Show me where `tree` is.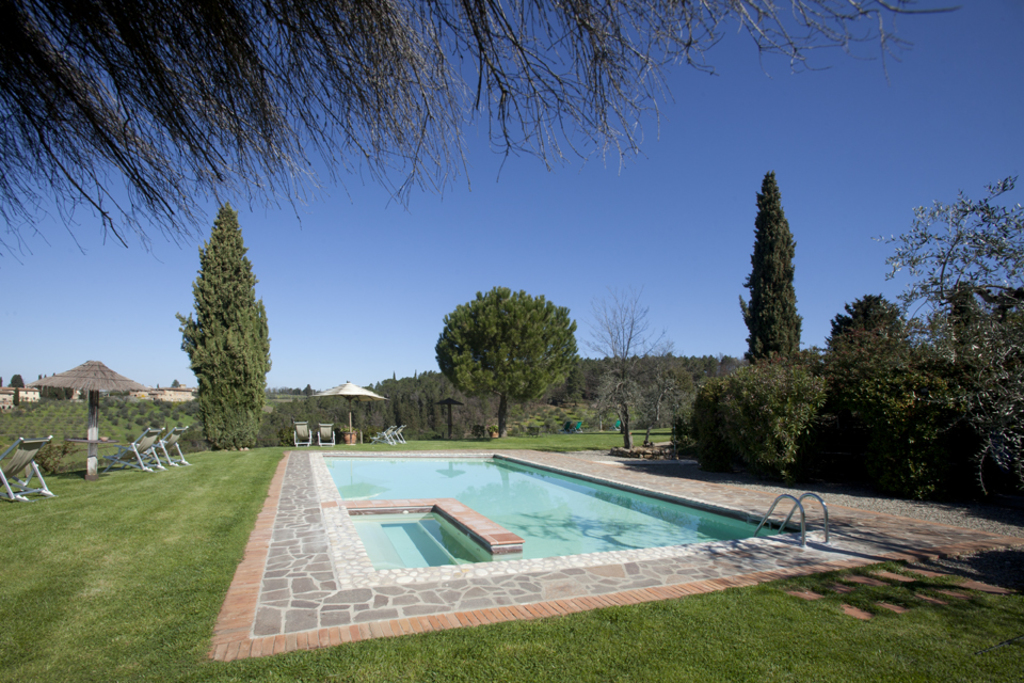
`tree` is at (14, 372, 25, 385).
